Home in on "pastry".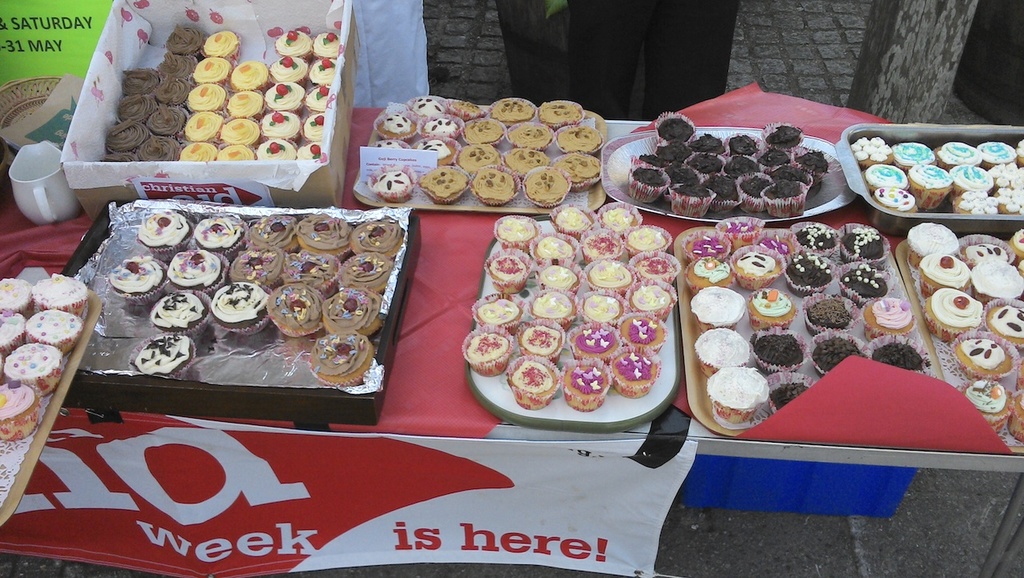
Homed in at (136,213,190,258).
